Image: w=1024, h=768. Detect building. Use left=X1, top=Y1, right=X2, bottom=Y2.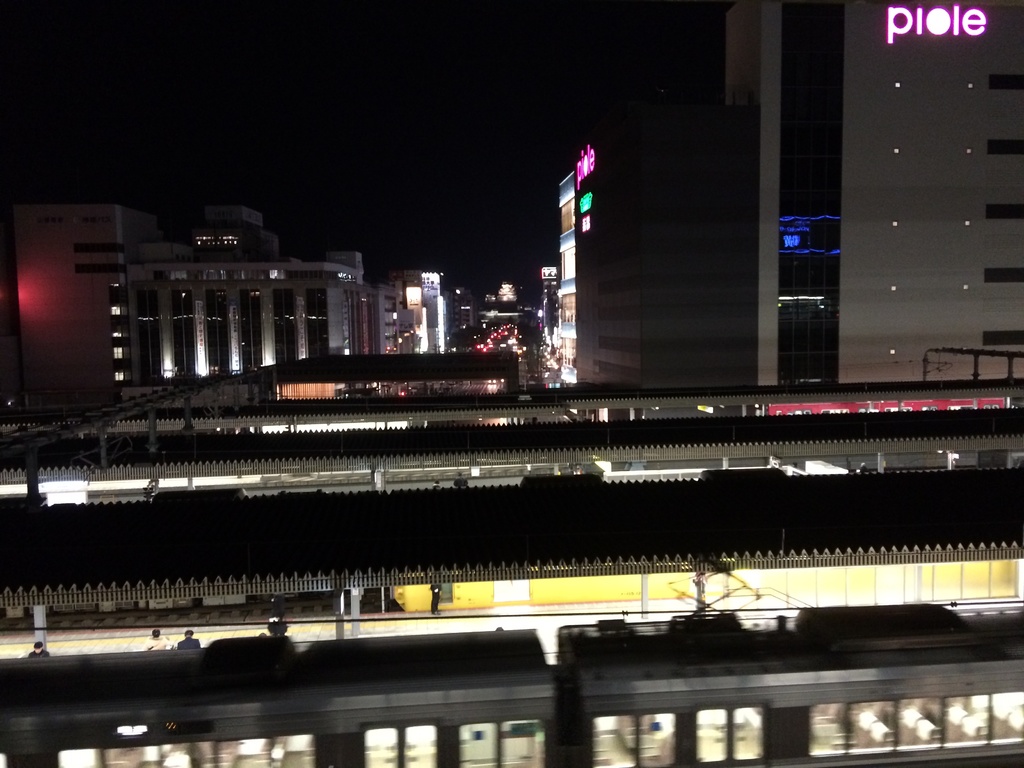
left=15, top=207, right=156, bottom=405.
